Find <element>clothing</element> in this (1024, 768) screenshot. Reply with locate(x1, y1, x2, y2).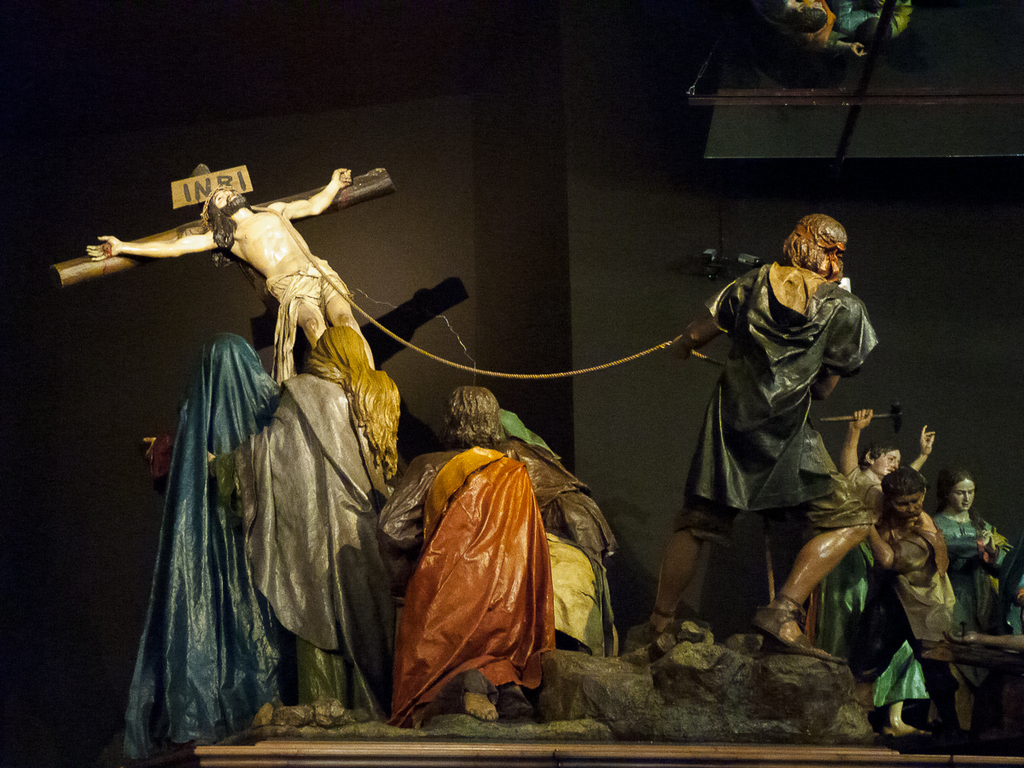
locate(668, 251, 888, 591).
